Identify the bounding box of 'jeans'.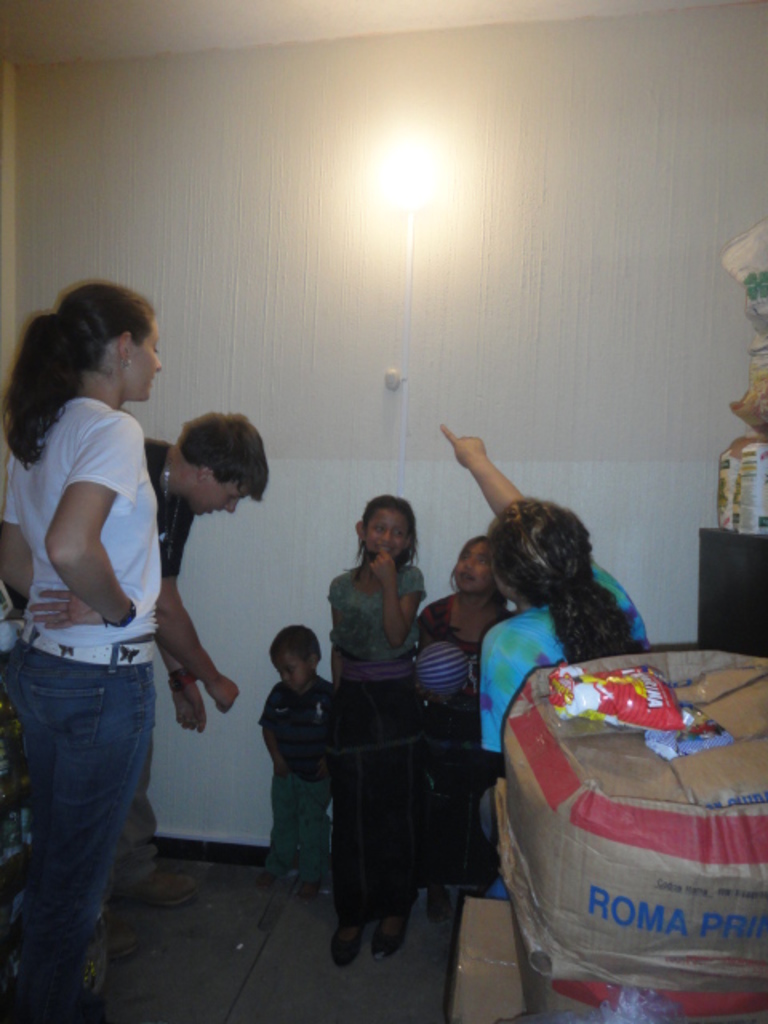
l=11, t=630, r=149, b=1022.
